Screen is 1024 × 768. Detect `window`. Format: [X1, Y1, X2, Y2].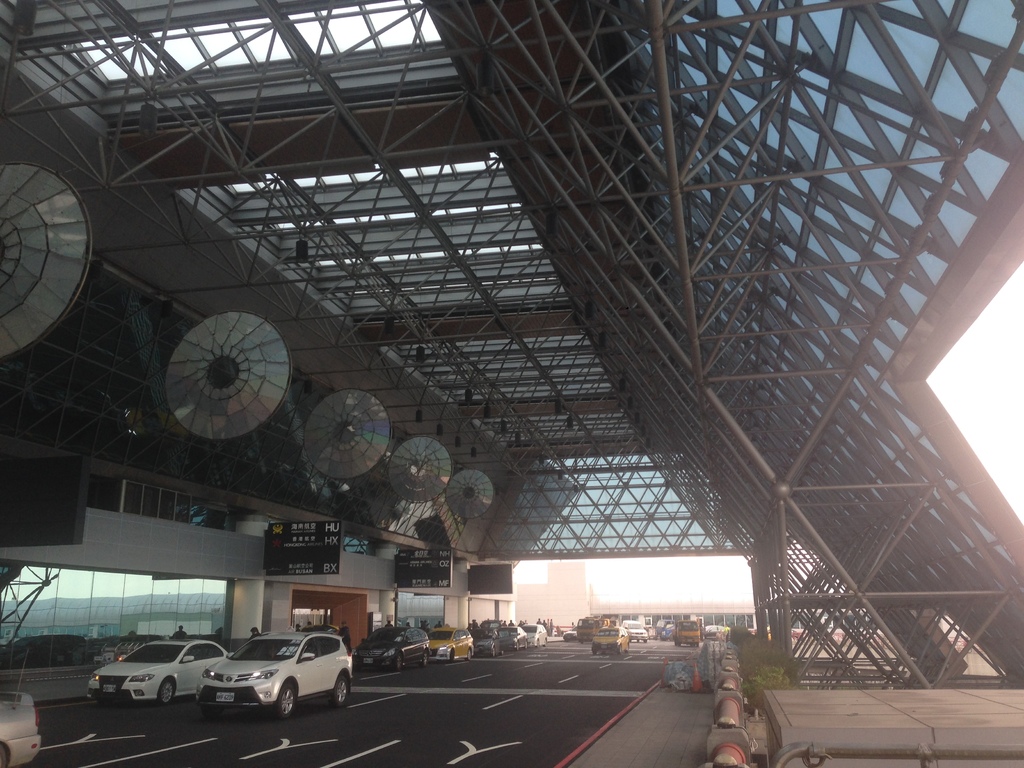
[159, 490, 175, 518].
